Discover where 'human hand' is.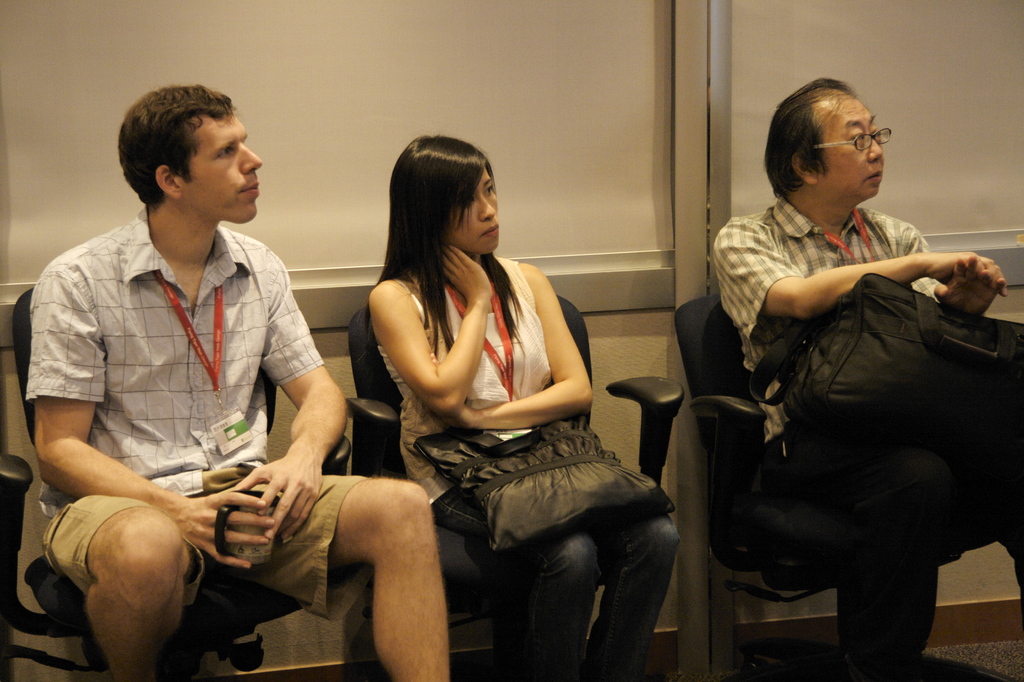
Discovered at 223, 450, 312, 539.
